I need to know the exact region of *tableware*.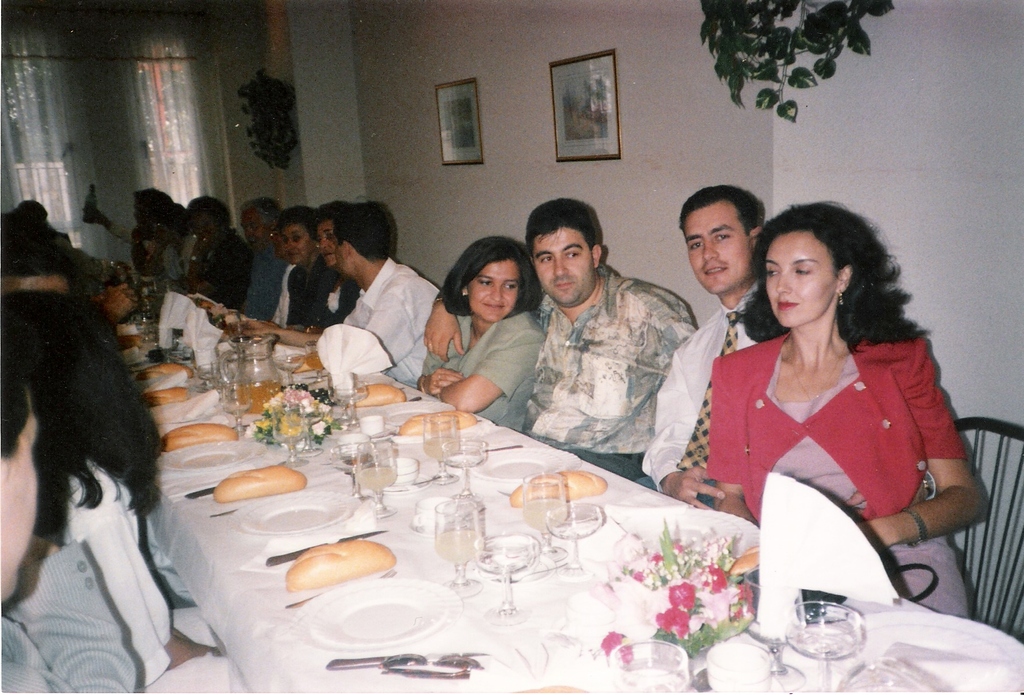
Region: <box>290,399,326,456</box>.
